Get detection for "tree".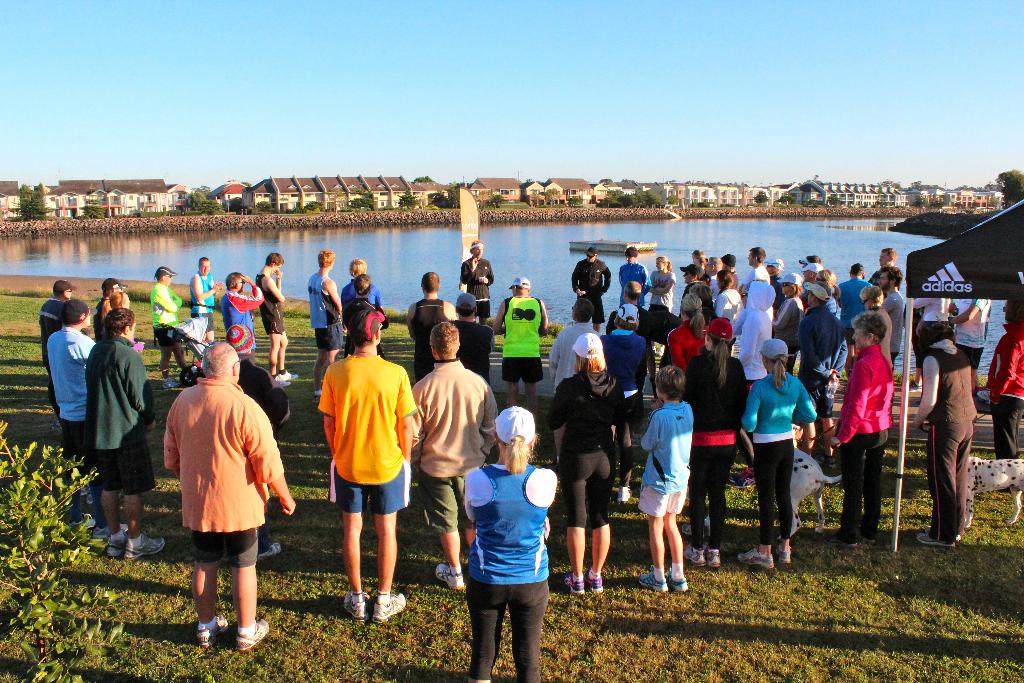
Detection: 349,195,375,211.
